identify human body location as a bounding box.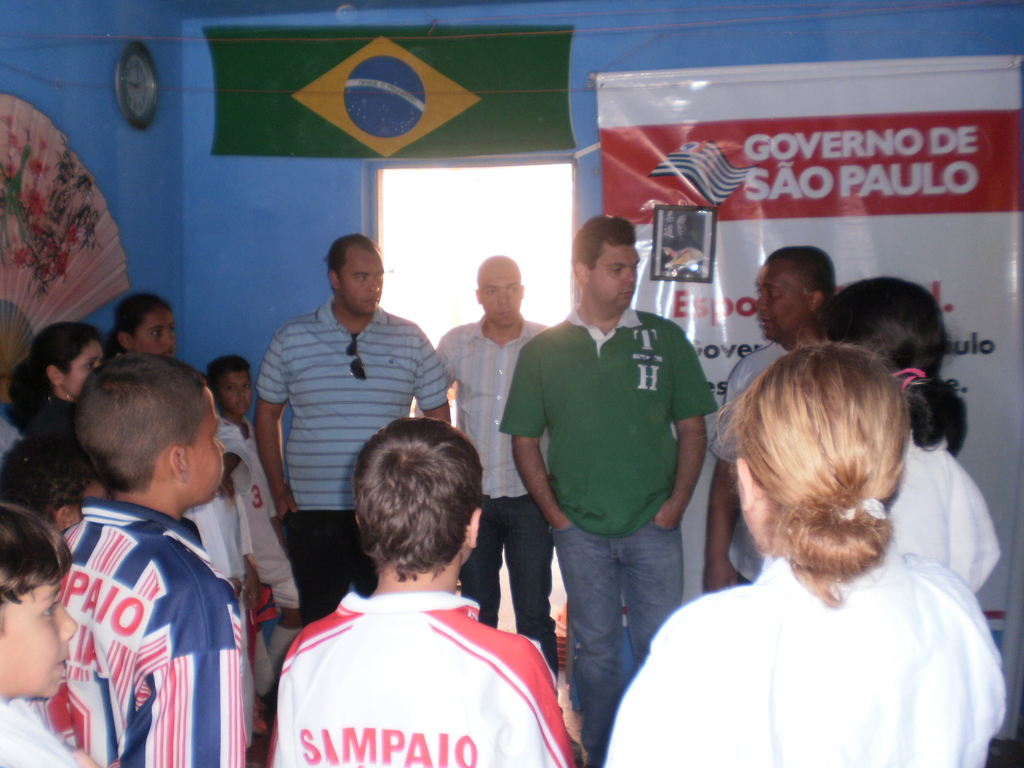
box(62, 499, 256, 767).
